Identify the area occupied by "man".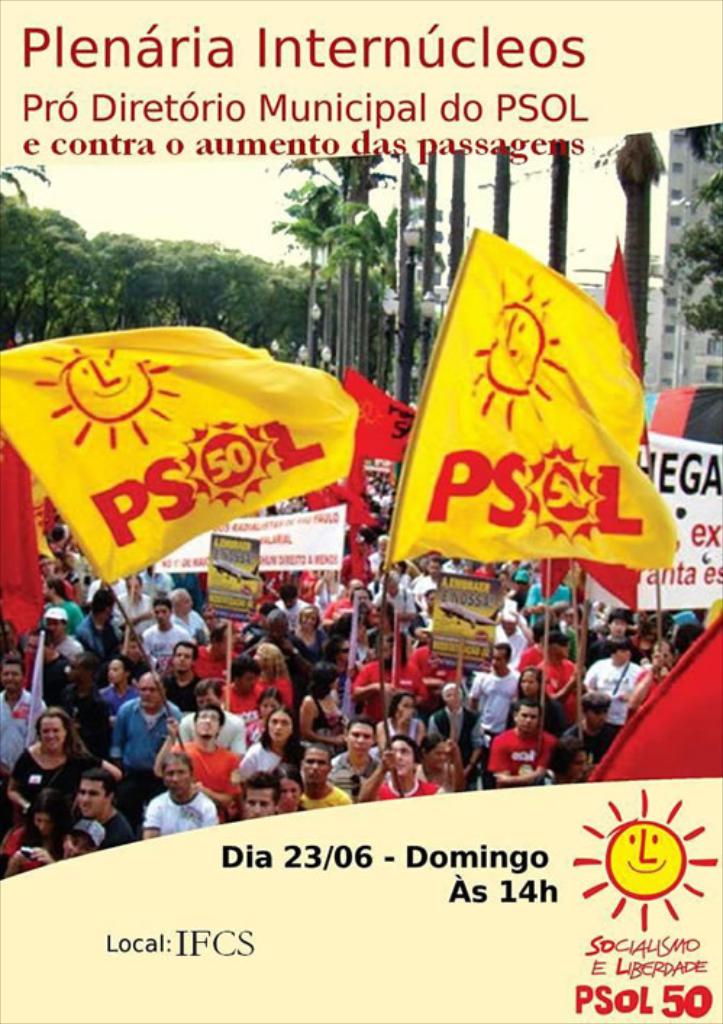
Area: box(471, 646, 525, 734).
